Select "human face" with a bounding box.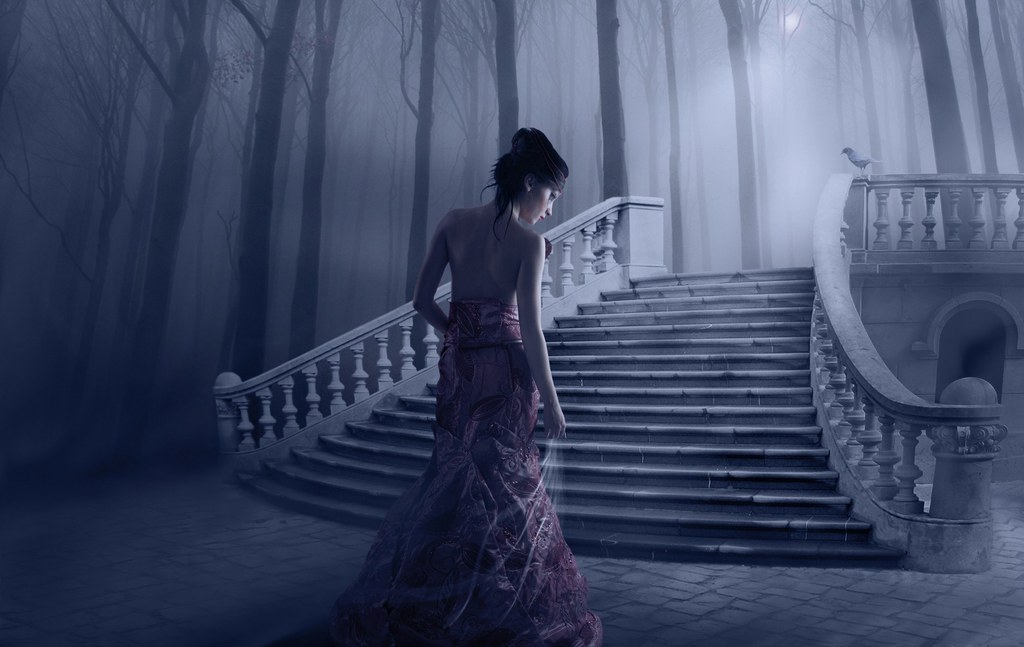
<region>521, 177, 555, 225</region>.
